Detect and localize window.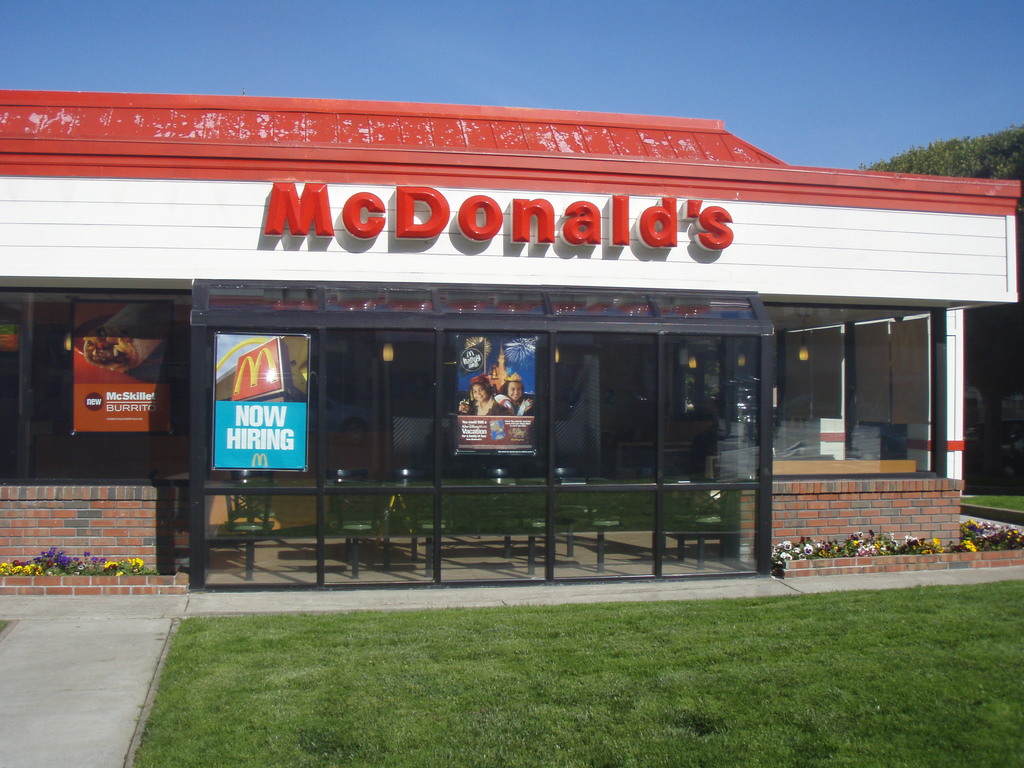
Localized at 804:287:950:458.
